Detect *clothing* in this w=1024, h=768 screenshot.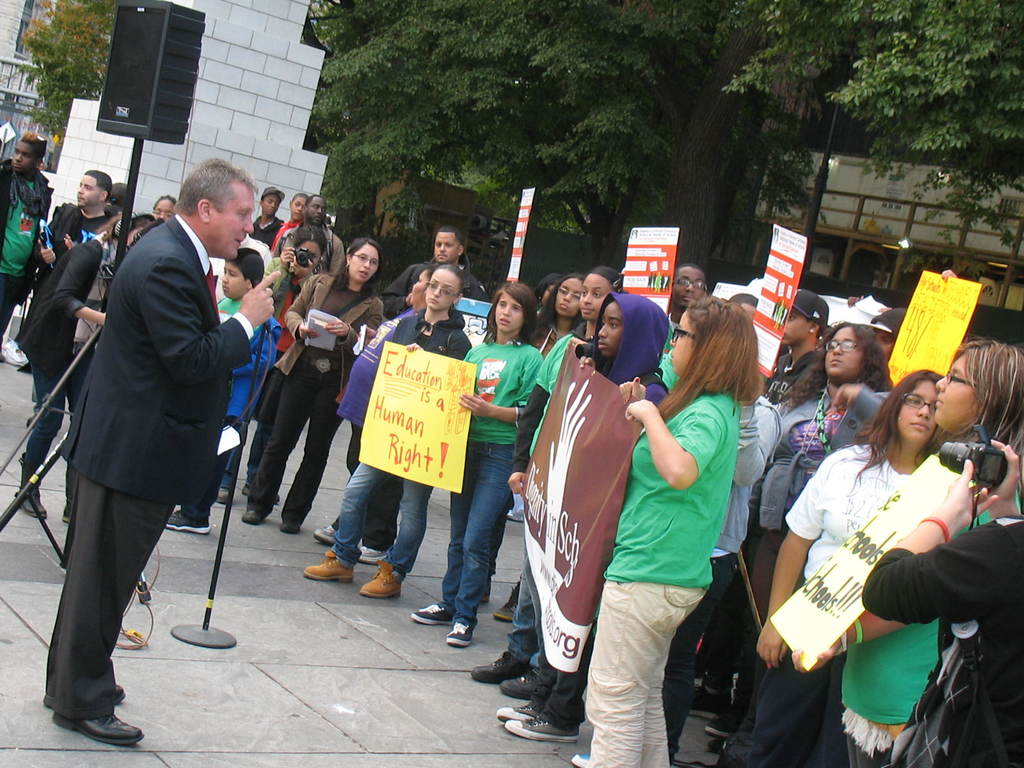
Detection: (x1=188, y1=415, x2=247, y2=528).
